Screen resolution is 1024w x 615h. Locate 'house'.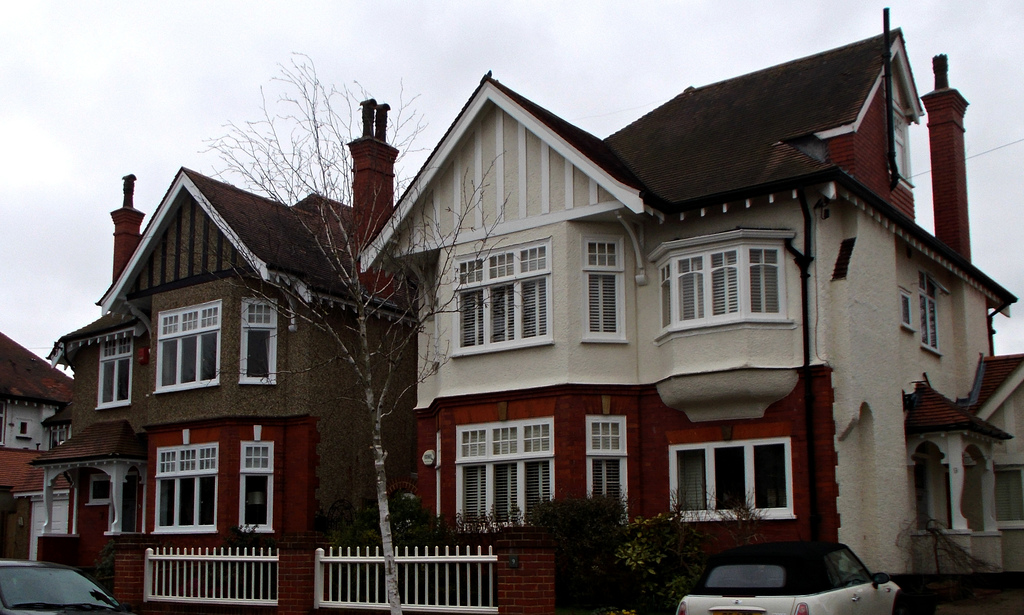
x1=0, y1=329, x2=85, y2=577.
